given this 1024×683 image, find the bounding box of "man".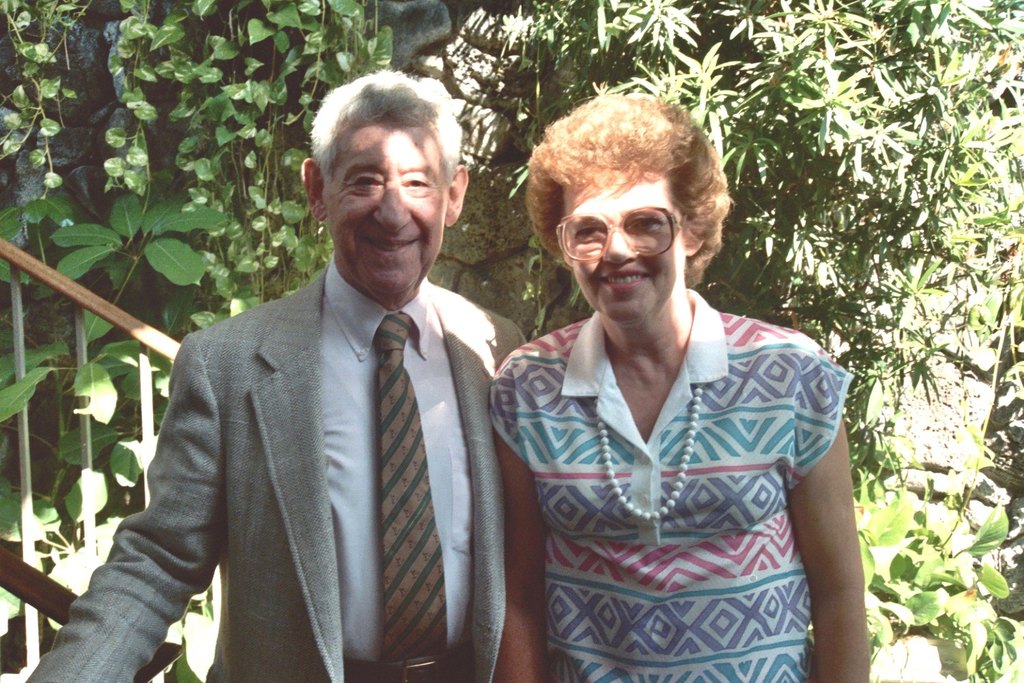
(x1=93, y1=81, x2=547, y2=669).
